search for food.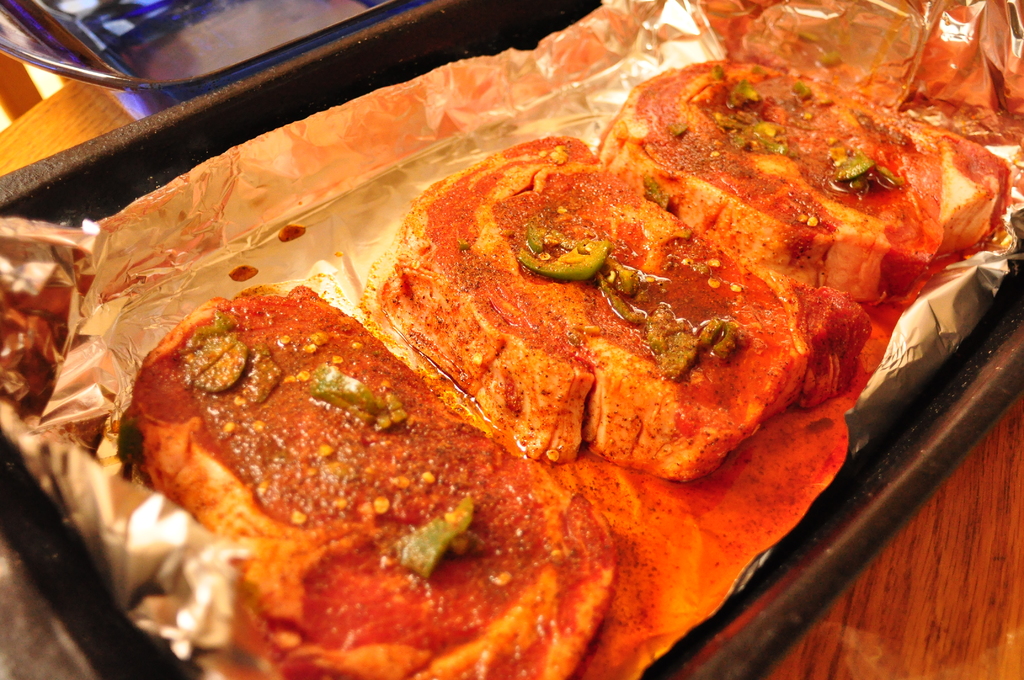
Found at 373, 167, 813, 487.
